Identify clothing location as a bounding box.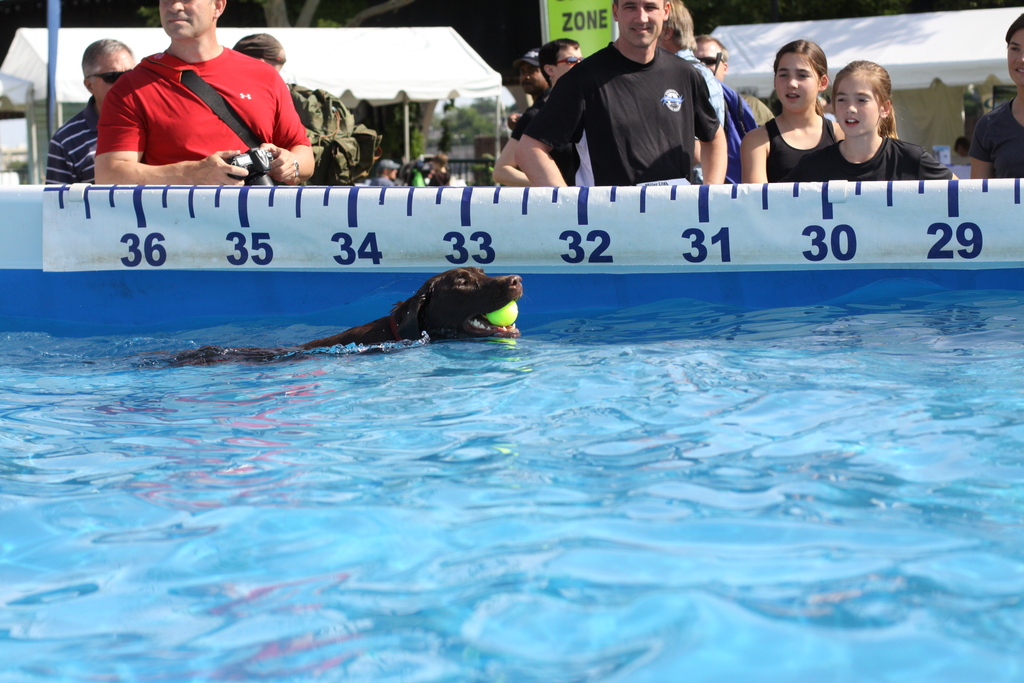
503:92:595:188.
